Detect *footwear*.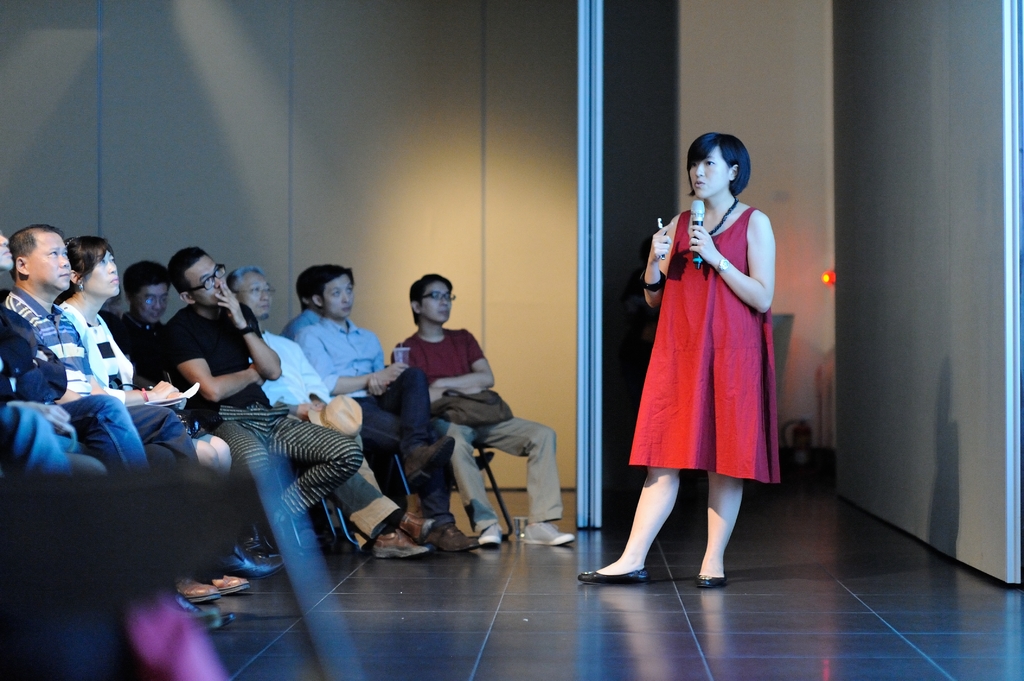
Detected at BBox(374, 529, 430, 563).
